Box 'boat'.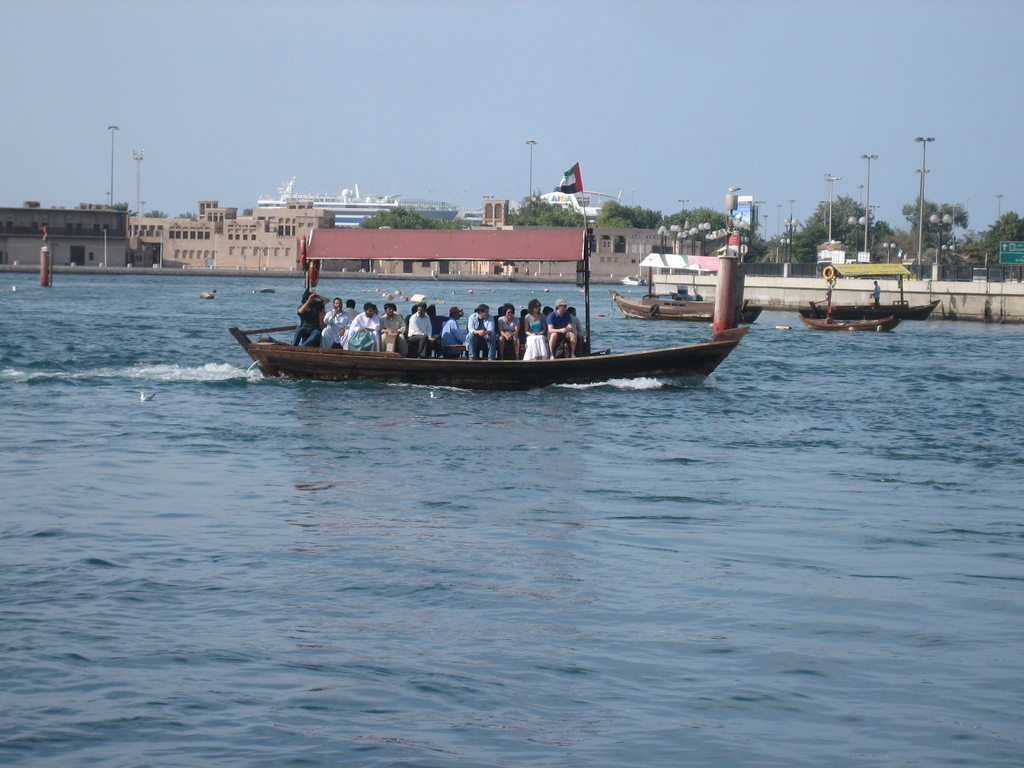
217/232/788/389.
